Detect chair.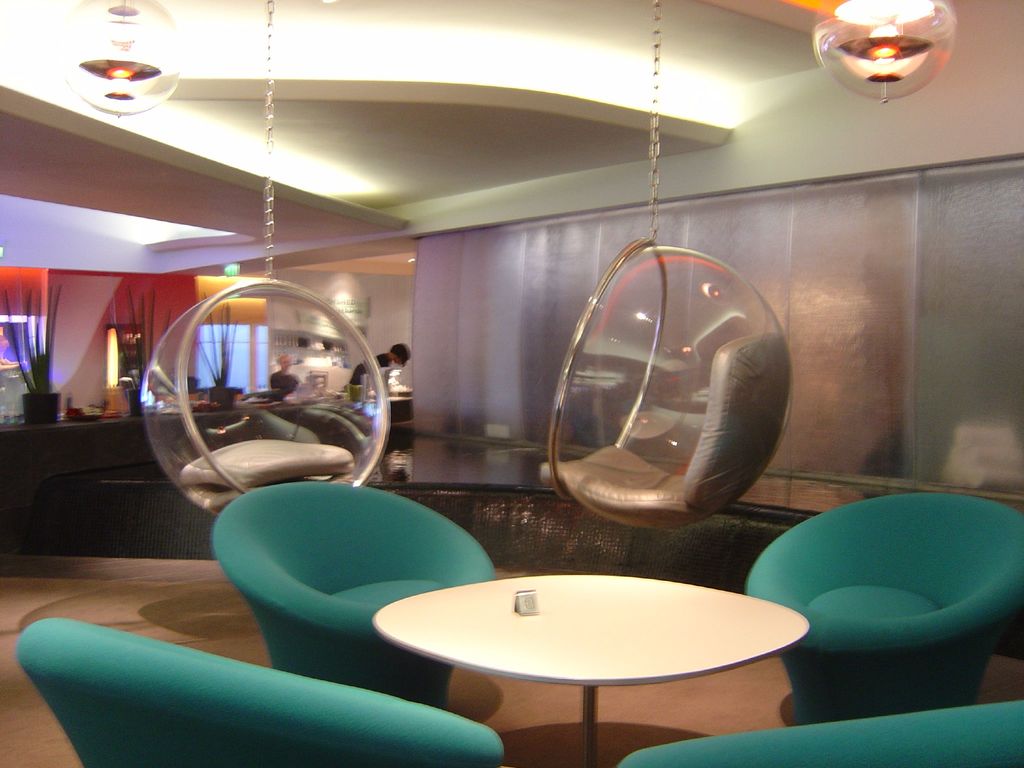
Detected at bbox(17, 611, 505, 767).
